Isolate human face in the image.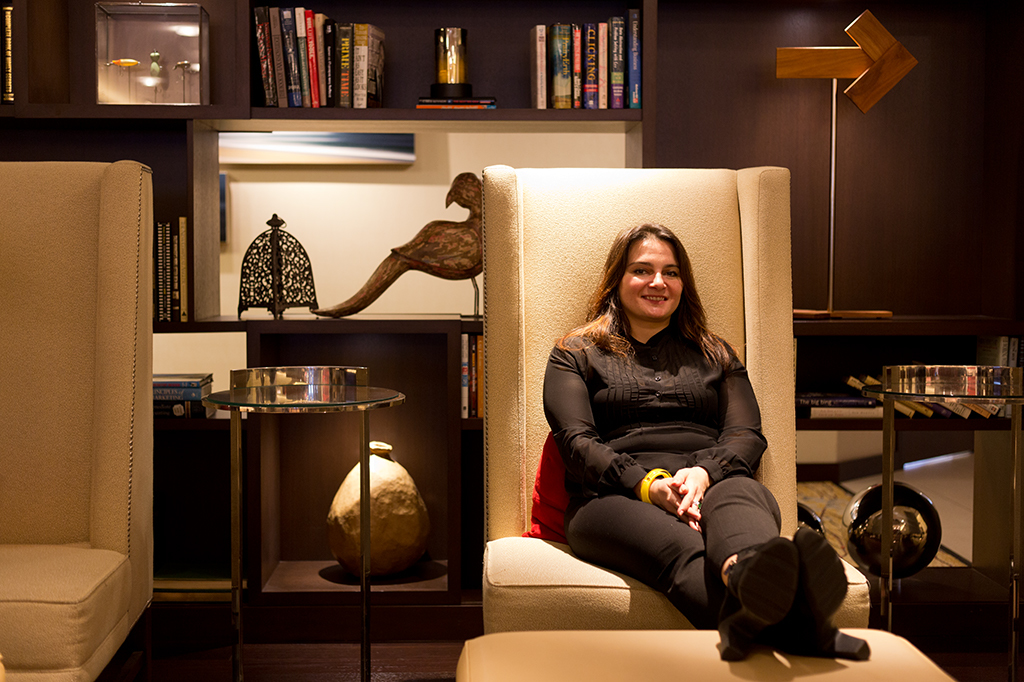
Isolated region: {"x1": 623, "y1": 235, "x2": 681, "y2": 316}.
